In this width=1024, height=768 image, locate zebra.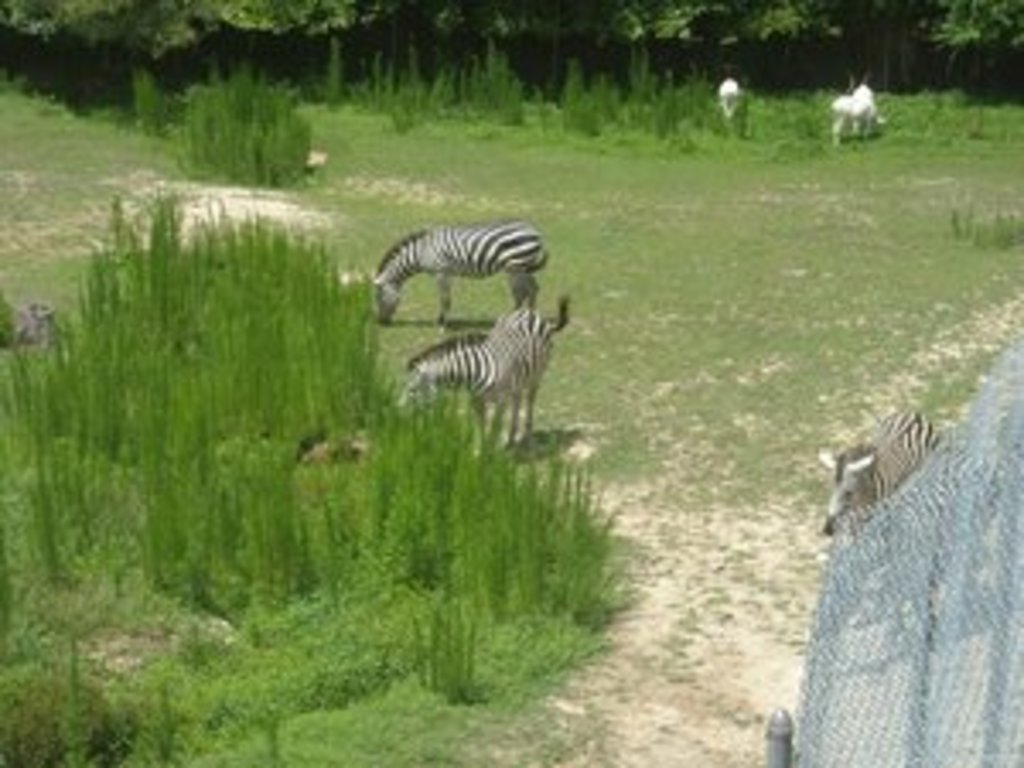
Bounding box: rect(379, 297, 584, 468).
